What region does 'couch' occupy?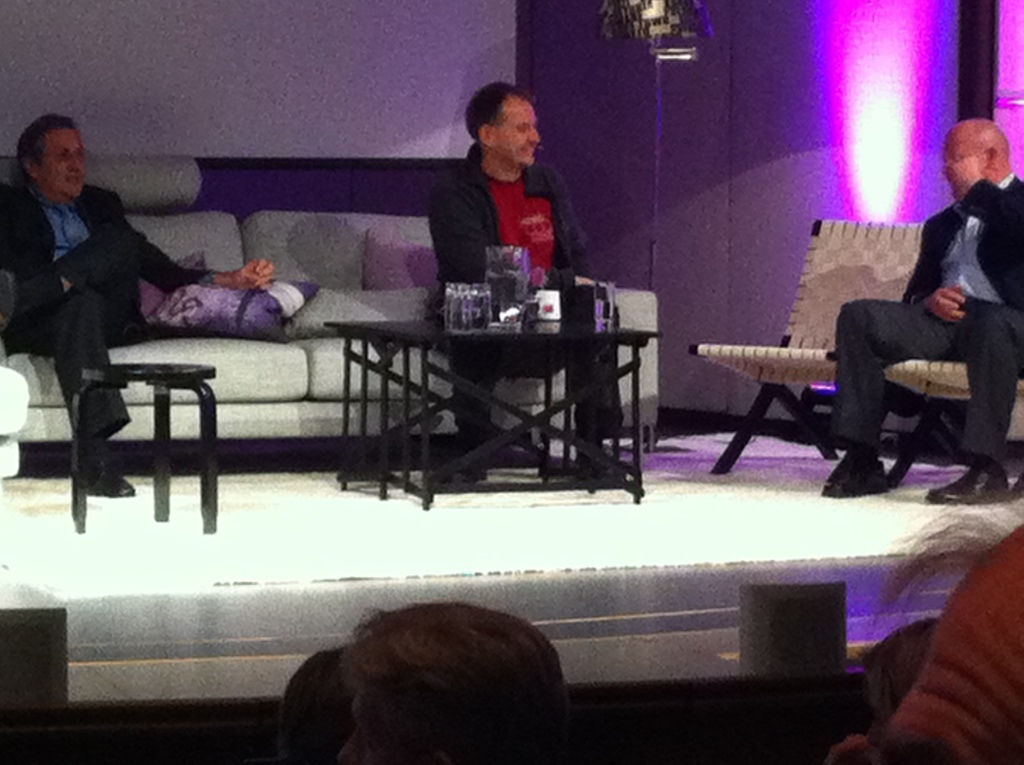
0, 155, 659, 456.
